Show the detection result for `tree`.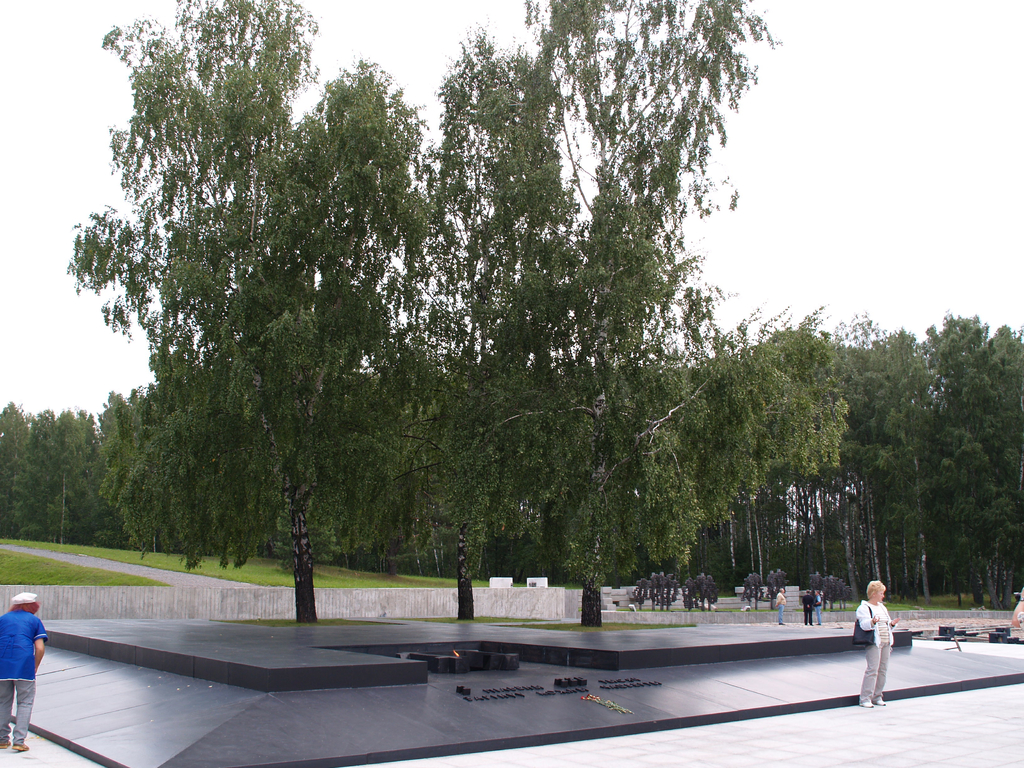
bbox(876, 301, 1023, 611).
